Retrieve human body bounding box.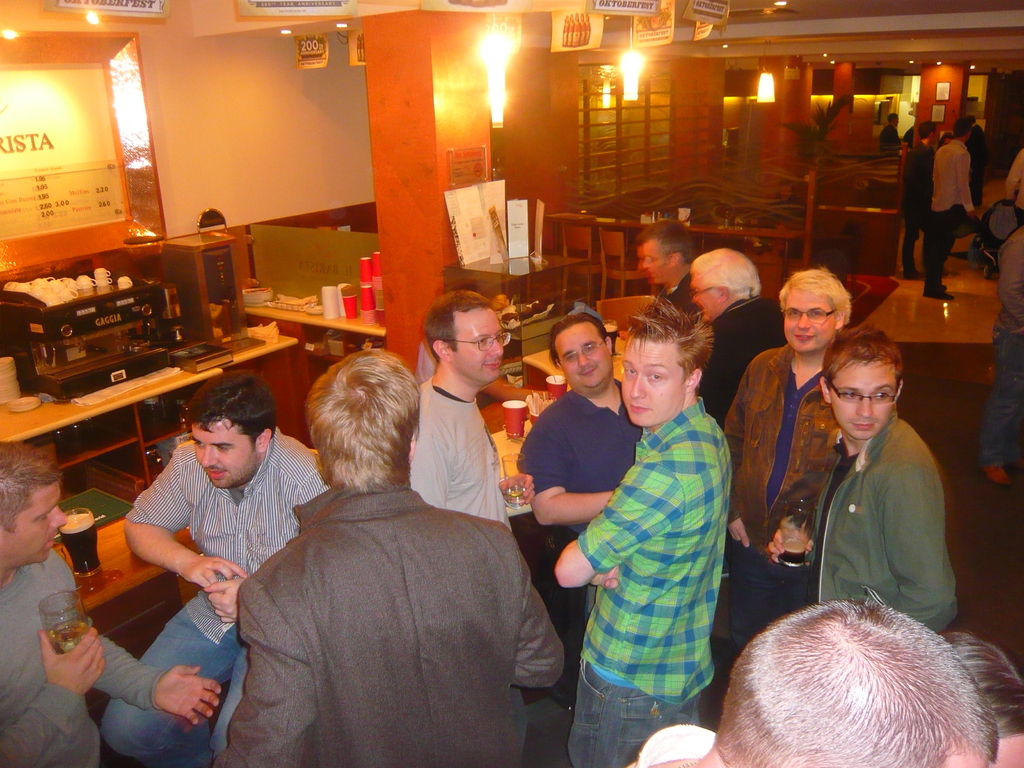
Bounding box: {"x1": 216, "y1": 340, "x2": 571, "y2": 767}.
